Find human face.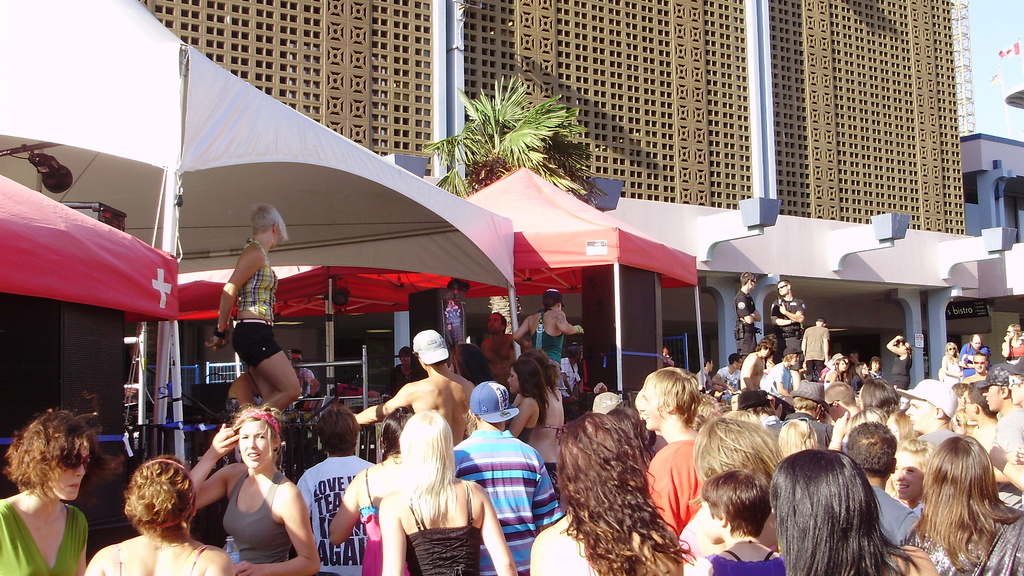
crop(291, 354, 301, 371).
